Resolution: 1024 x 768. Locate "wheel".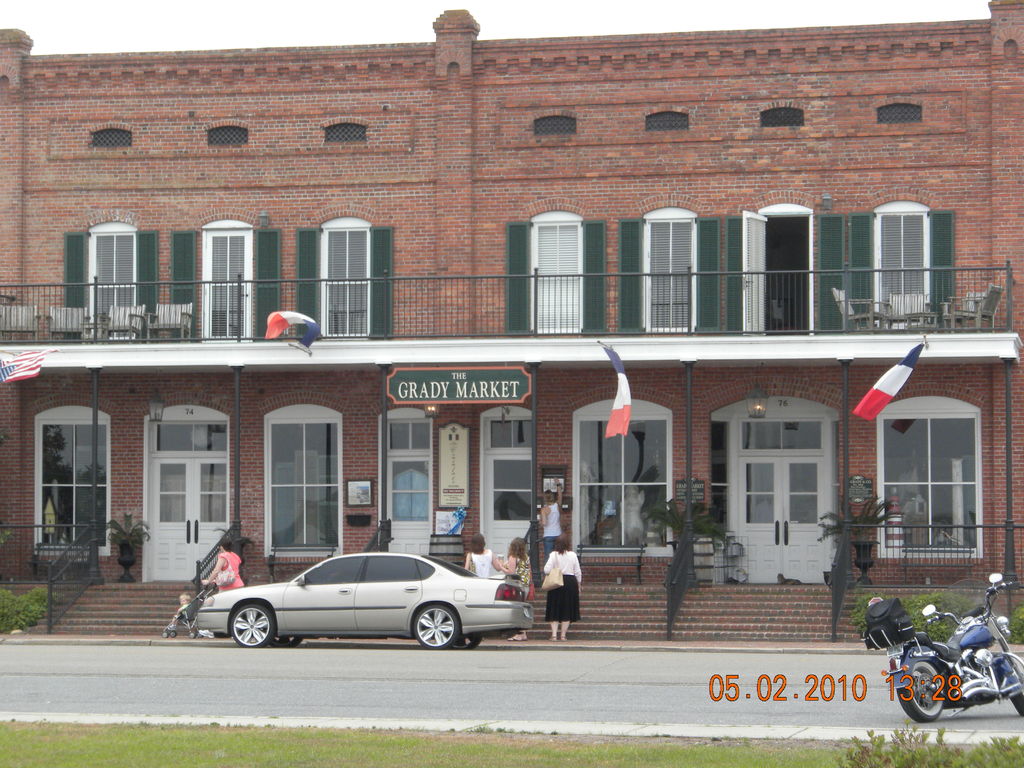
crop(413, 603, 456, 650).
